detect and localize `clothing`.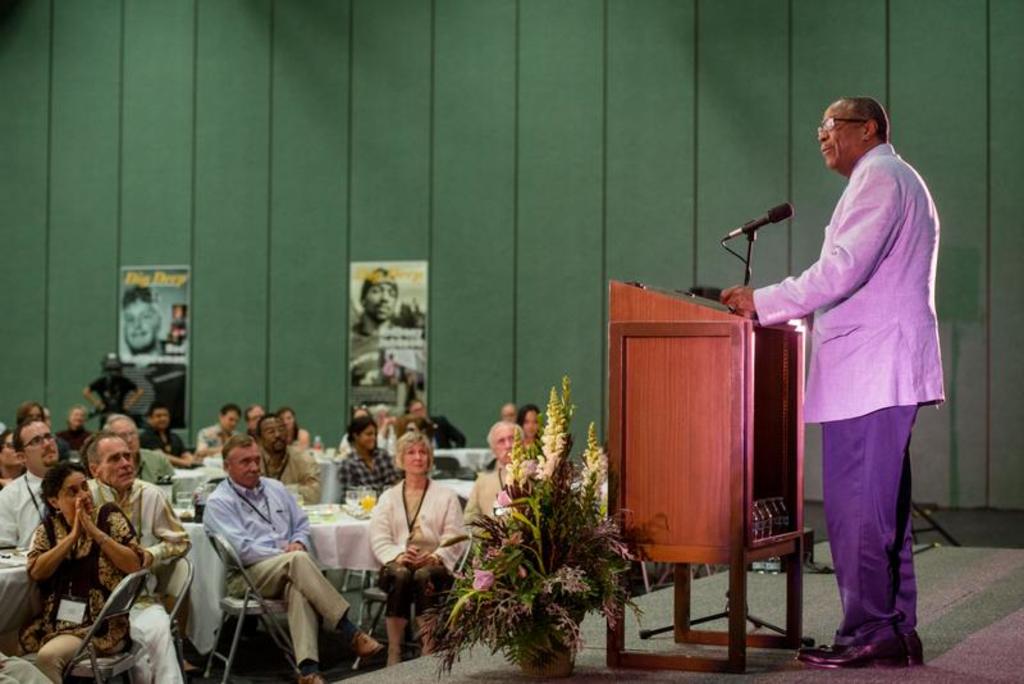
Localized at <bbox>20, 503, 142, 683</bbox>.
